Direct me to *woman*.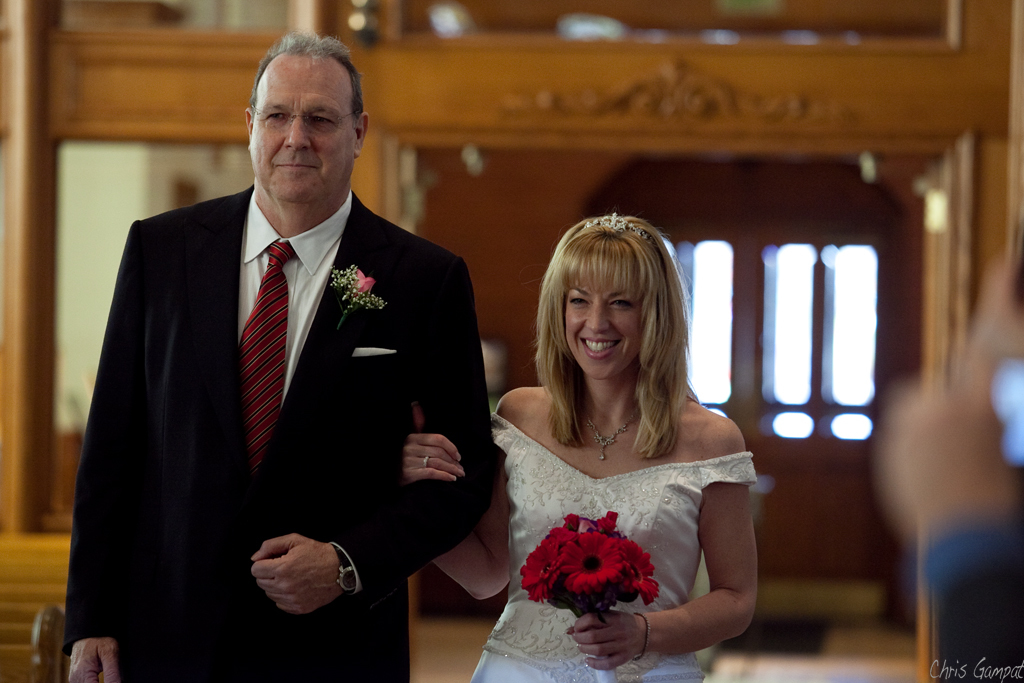
Direction: pyautogui.locateOnScreen(461, 209, 766, 682).
